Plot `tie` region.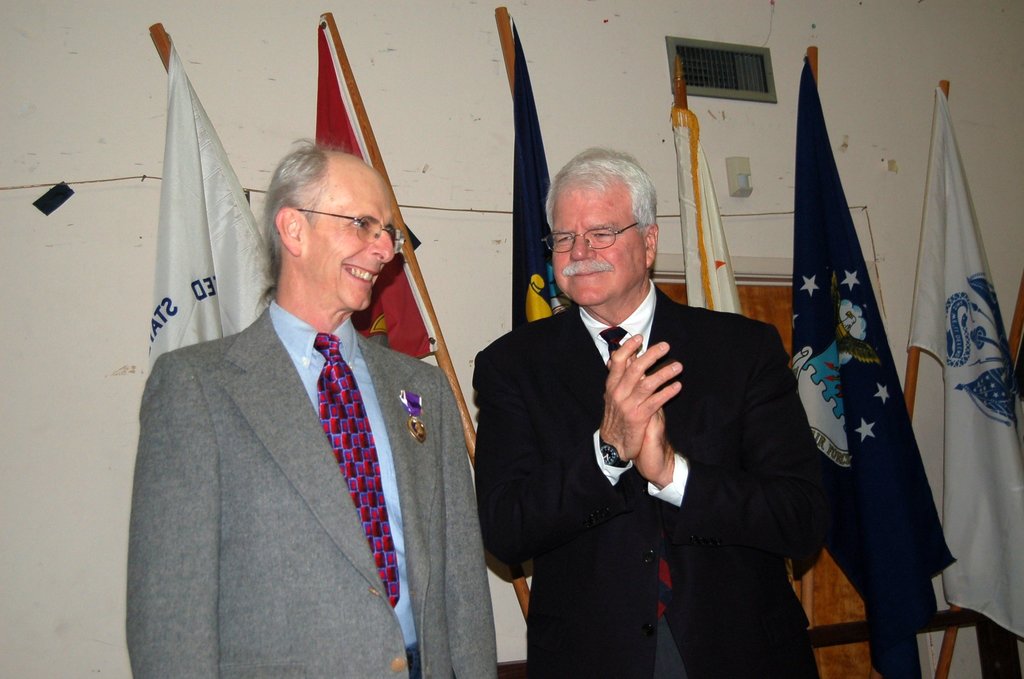
Plotted at BBox(316, 333, 399, 611).
